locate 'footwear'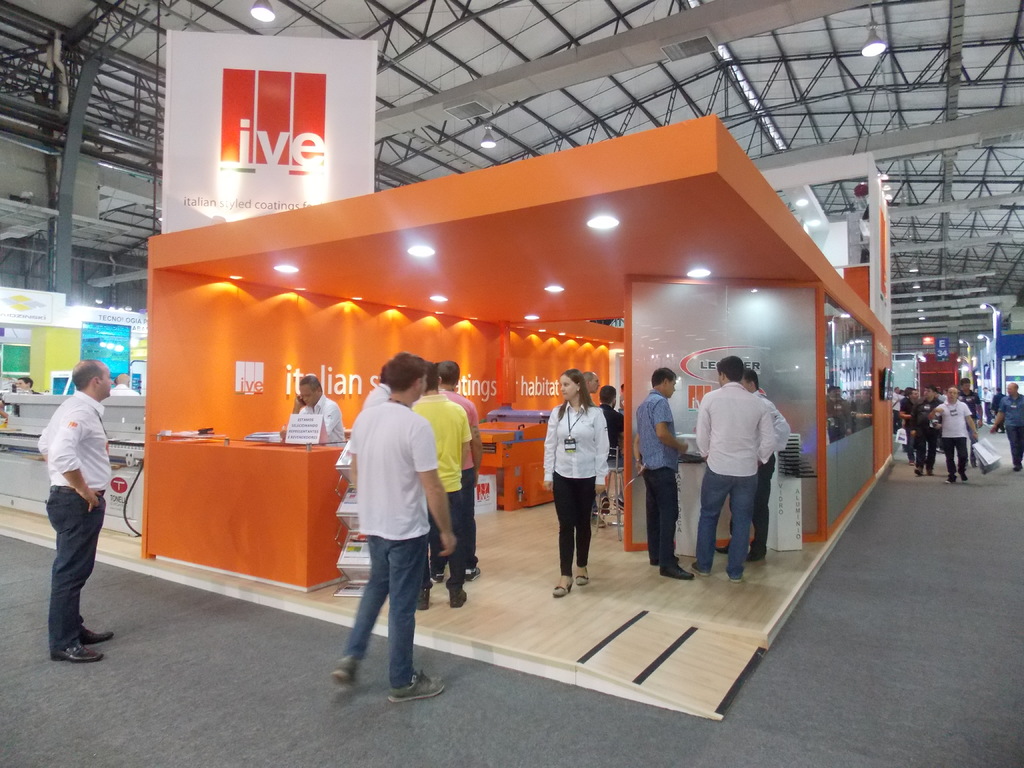
bbox(388, 673, 442, 703)
